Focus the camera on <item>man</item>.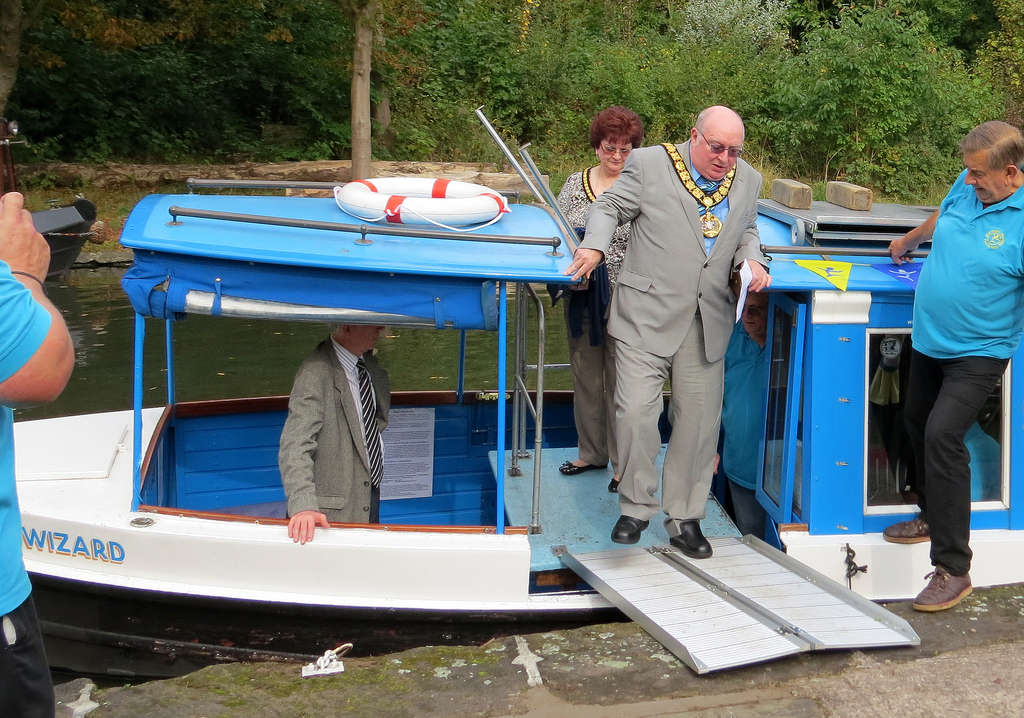
Focus region: (left=580, top=84, right=777, bottom=573).
